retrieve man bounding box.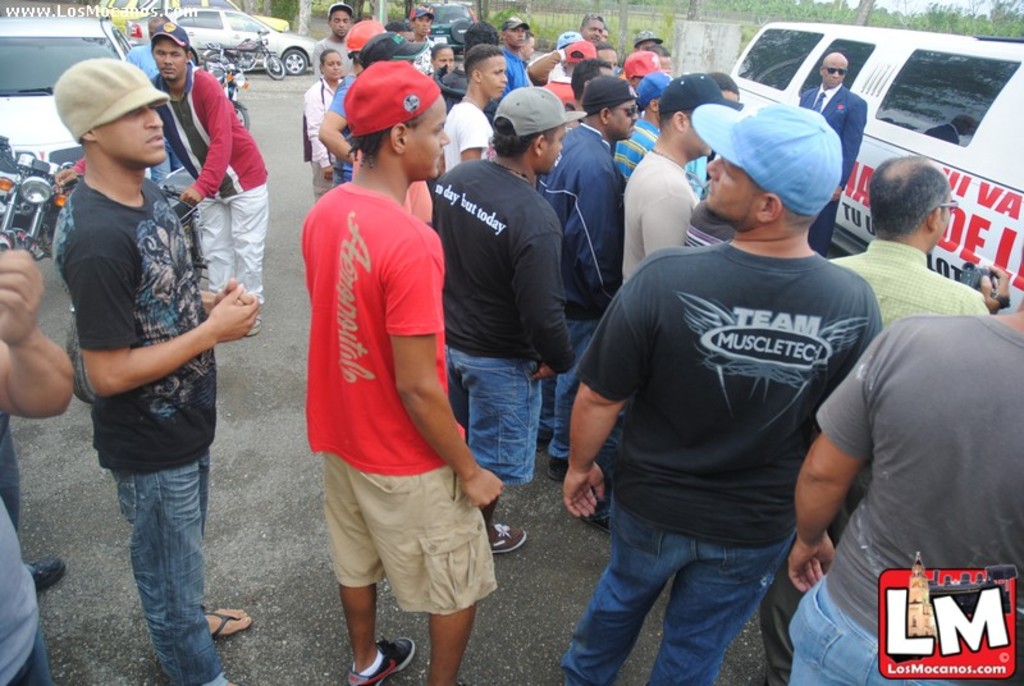
Bounding box: rect(0, 252, 76, 685).
